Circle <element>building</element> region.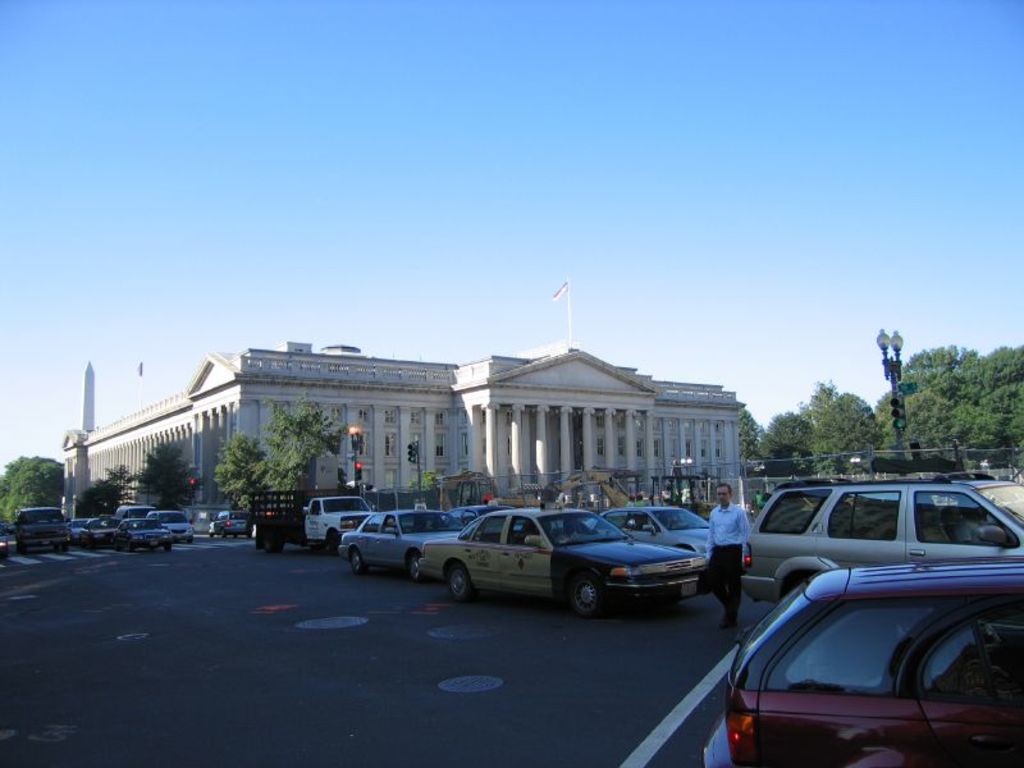
Region: l=61, t=339, r=744, b=526.
